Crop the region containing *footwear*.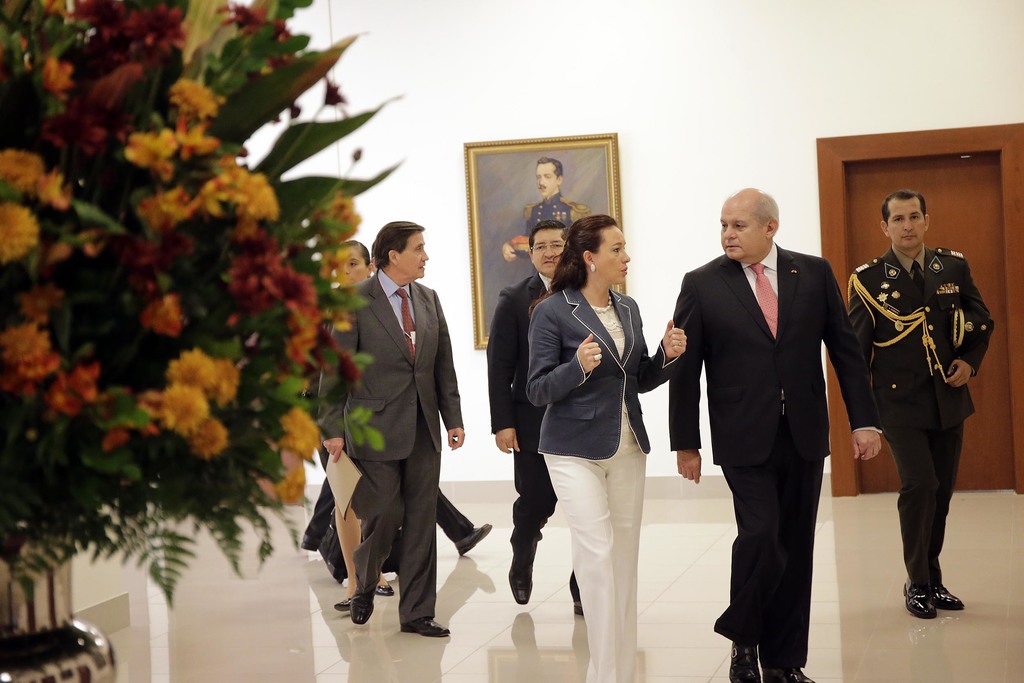
Crop region: (left=401, top=610, right=454, bottom=645).
